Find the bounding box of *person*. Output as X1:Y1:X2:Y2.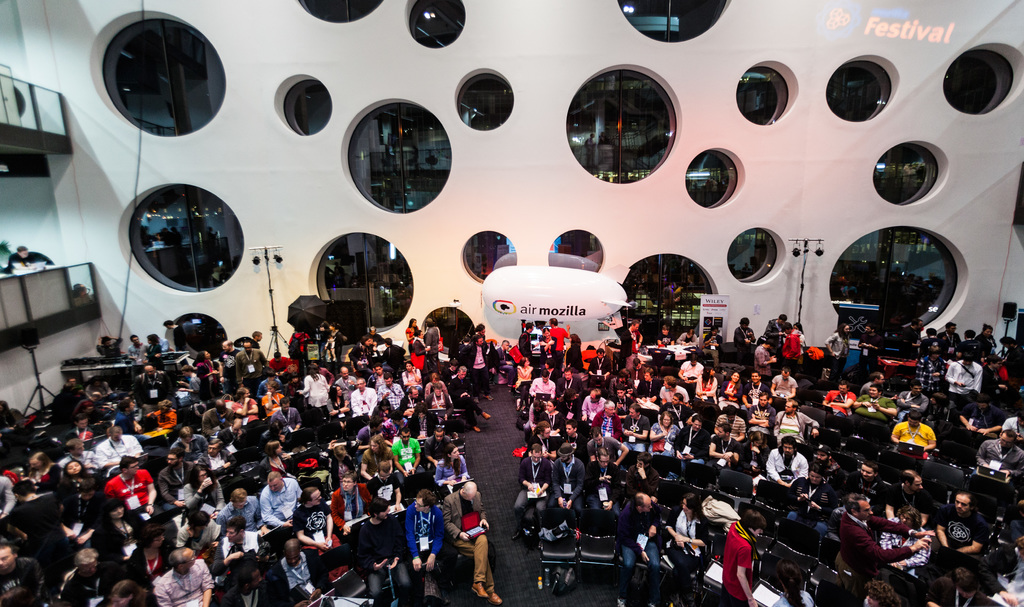
694:364:718:400.
